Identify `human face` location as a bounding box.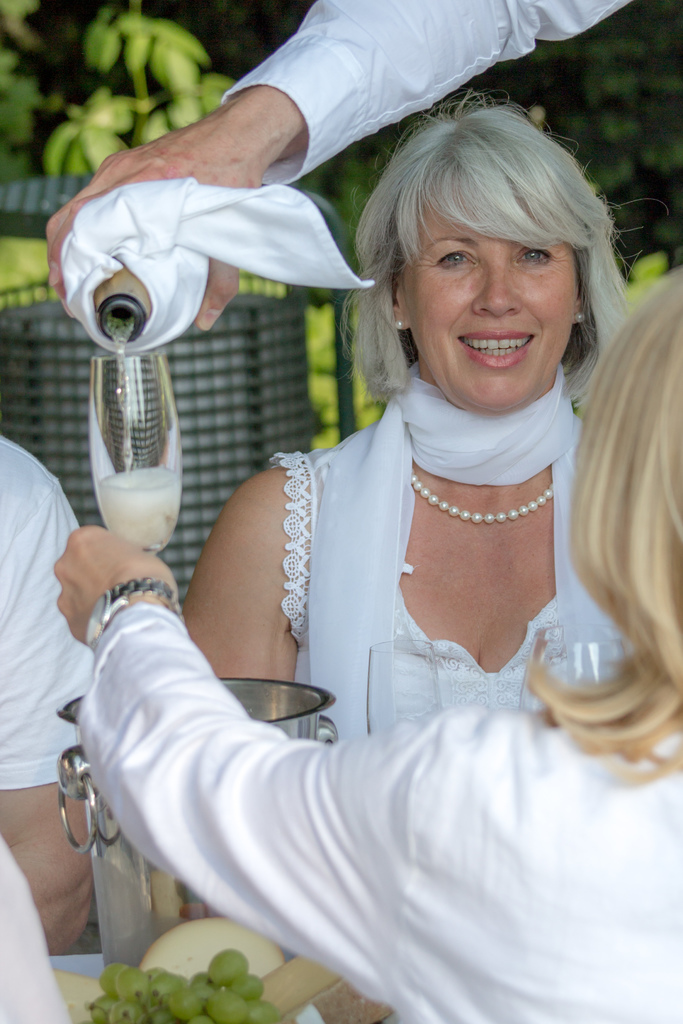
<bbox>399, 199, 581, 409</bbox>.
